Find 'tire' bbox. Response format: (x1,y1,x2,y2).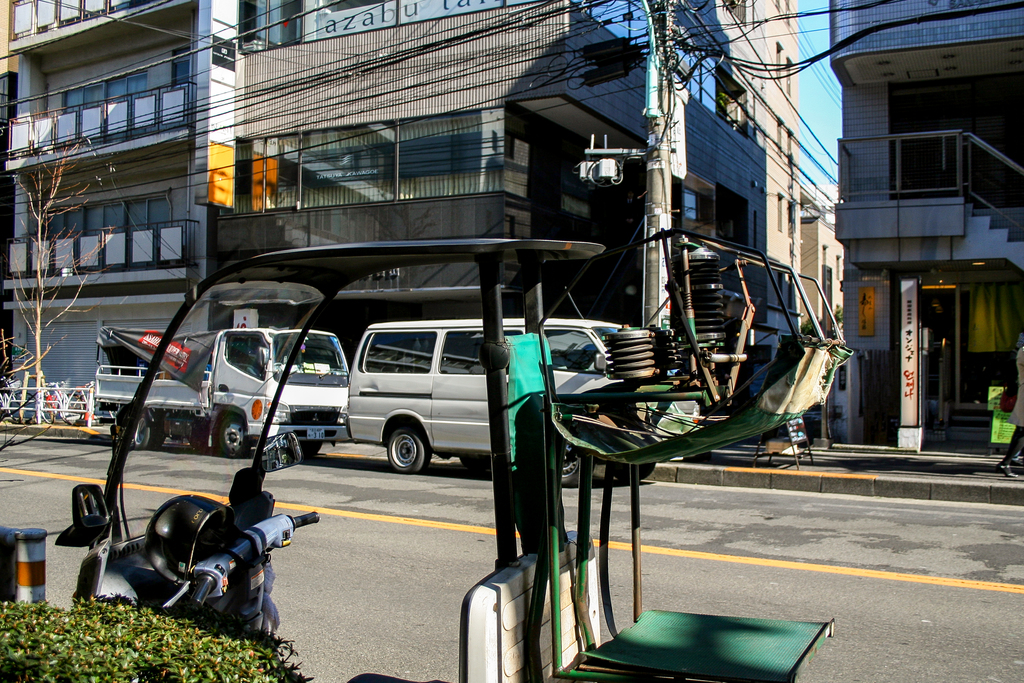
(8,393,35,424).
